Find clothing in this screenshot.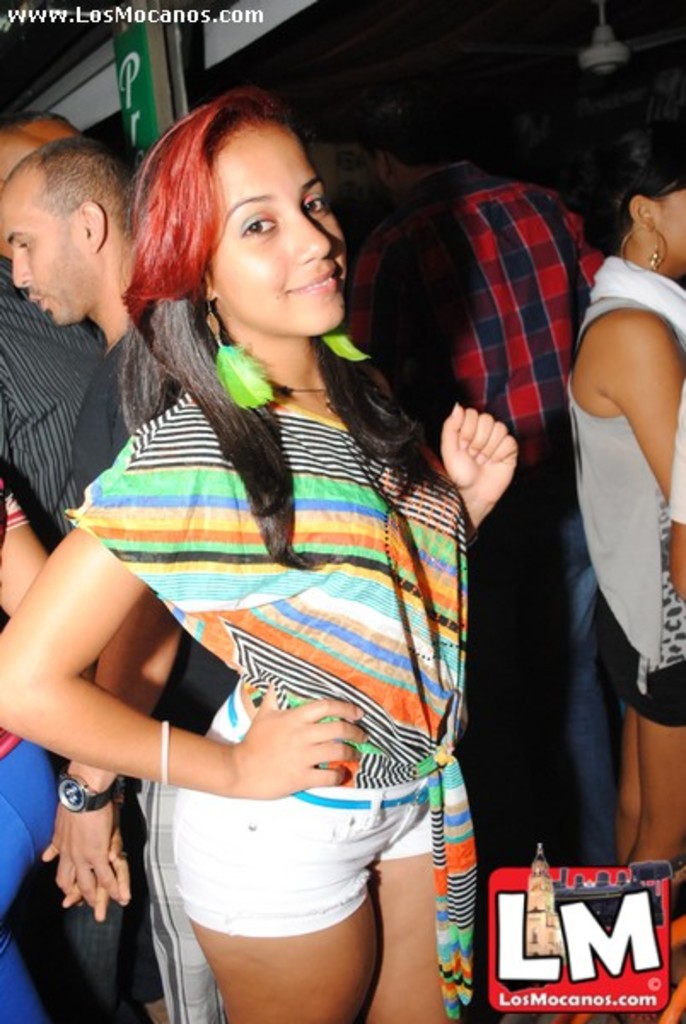
The bounding box for clothing is box=[565, 261, 681, 719].
